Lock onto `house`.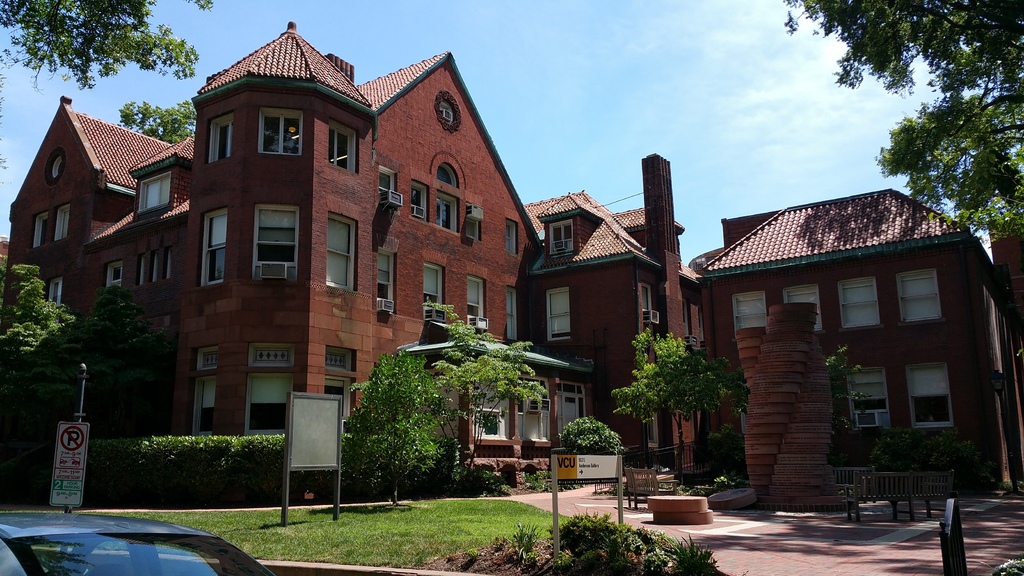
Locked: <bbox>680, 162, 1016, 510</bbox>.
